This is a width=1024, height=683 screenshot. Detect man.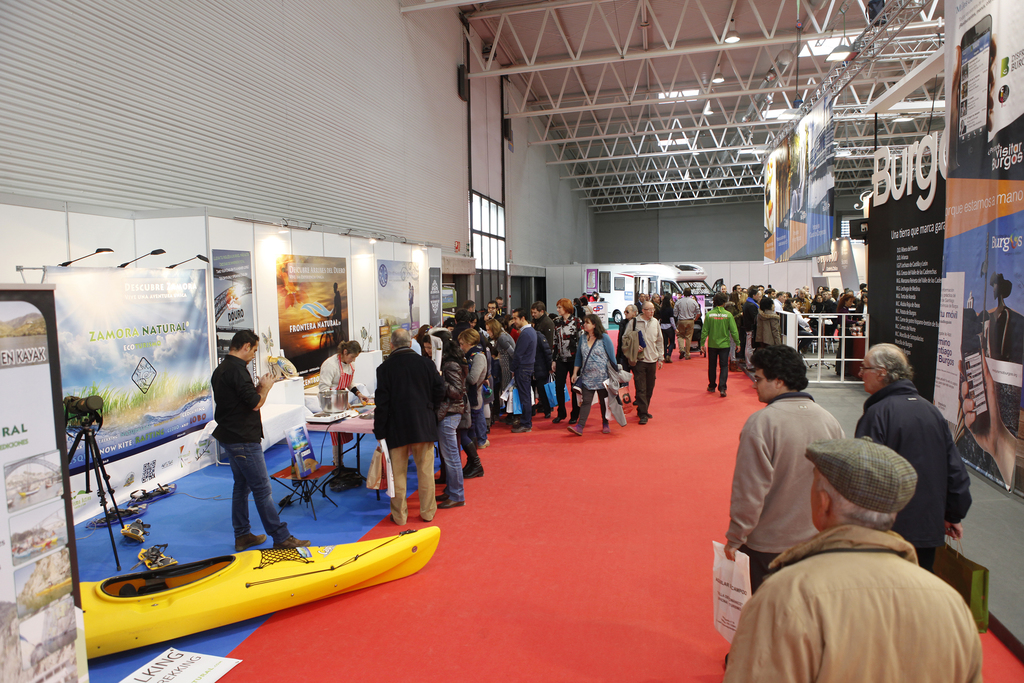
493, 298, 502, 312.
